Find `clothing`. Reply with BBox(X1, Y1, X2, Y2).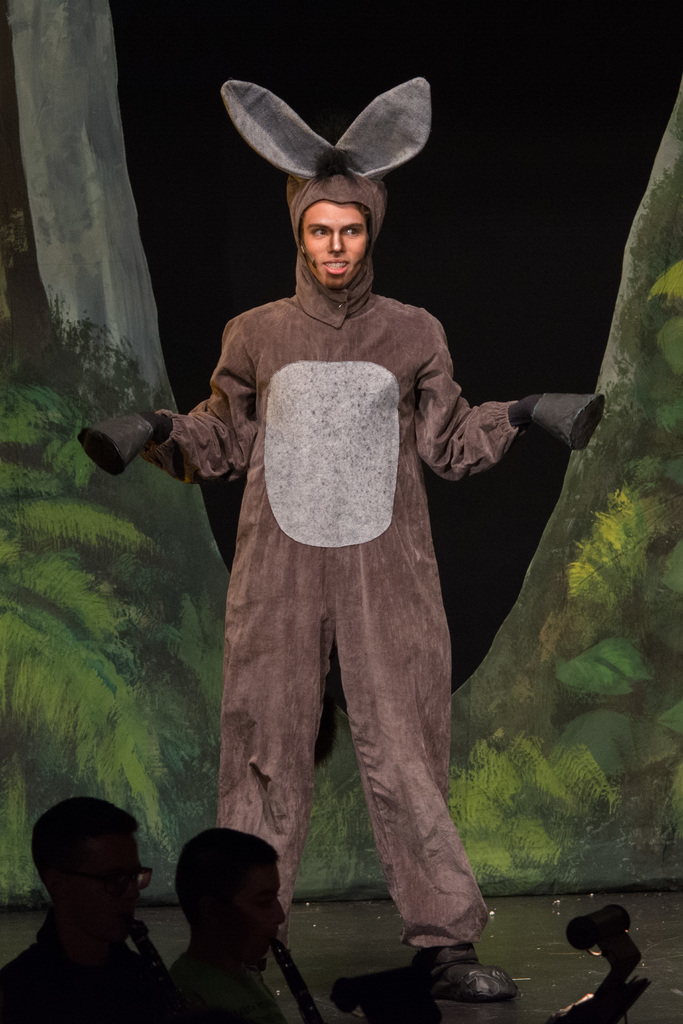
BBox(76, 92, 609, 989).
